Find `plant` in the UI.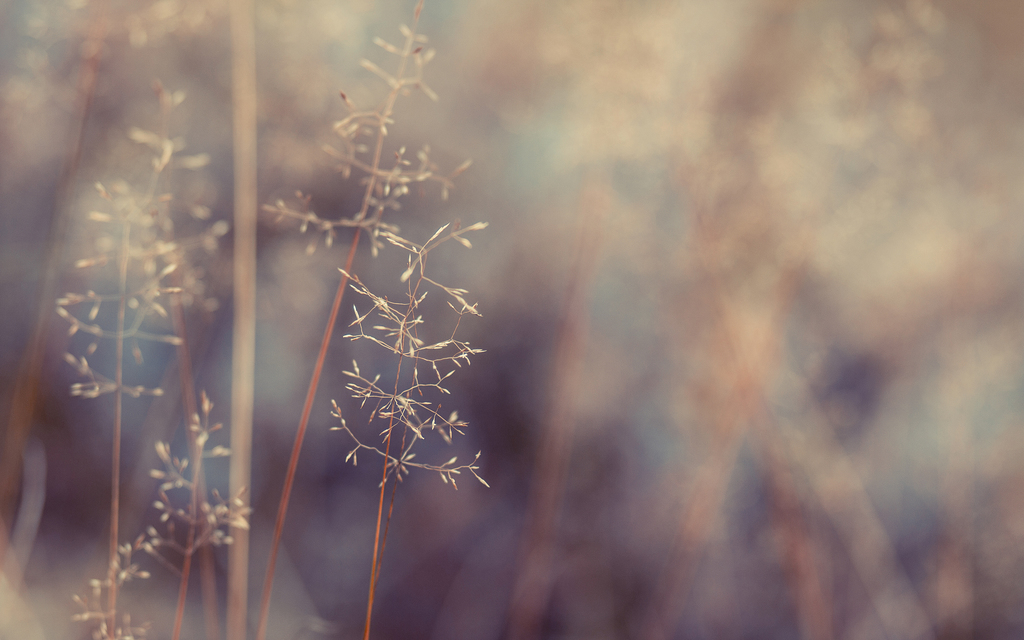
UI element at Rect(321, 204, 500, 639).
